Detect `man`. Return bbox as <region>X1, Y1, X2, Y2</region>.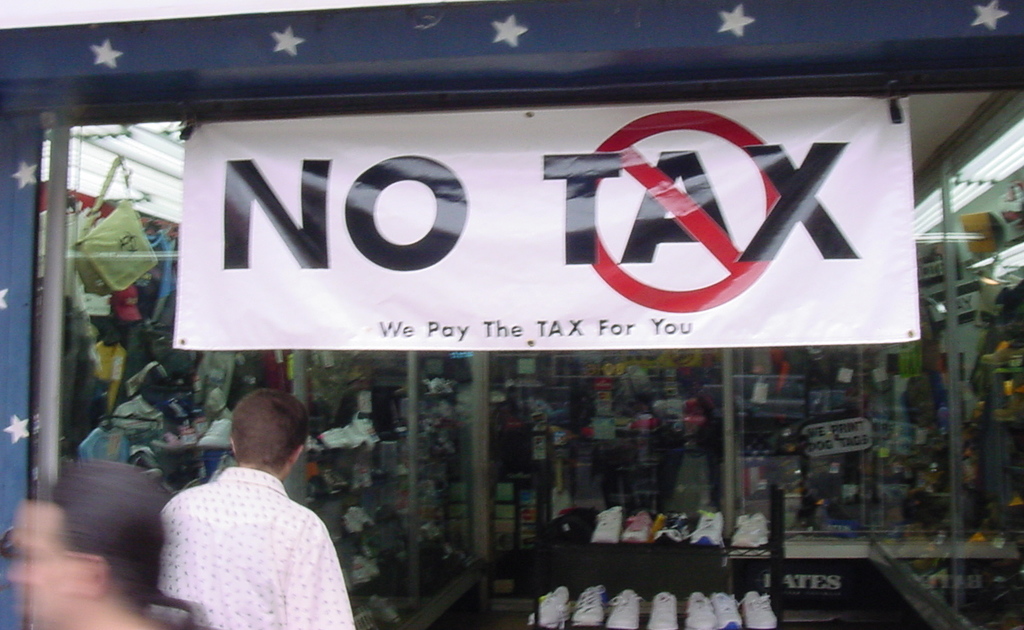
<region>125, 379, 353, 619</region>.
